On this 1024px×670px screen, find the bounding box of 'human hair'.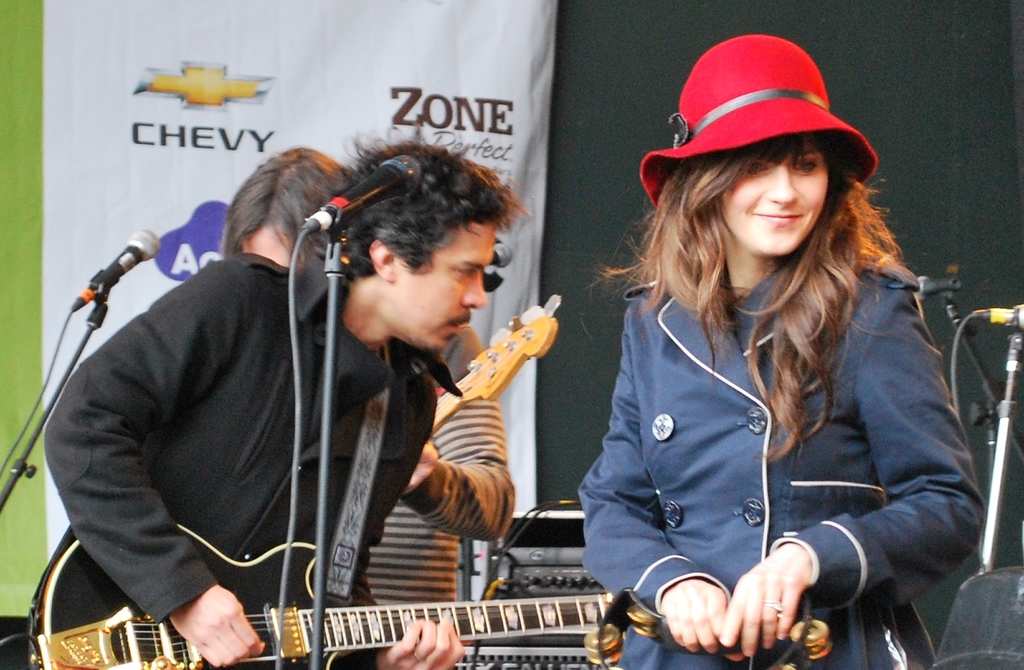
Bounding box: 307,114,538,287.
